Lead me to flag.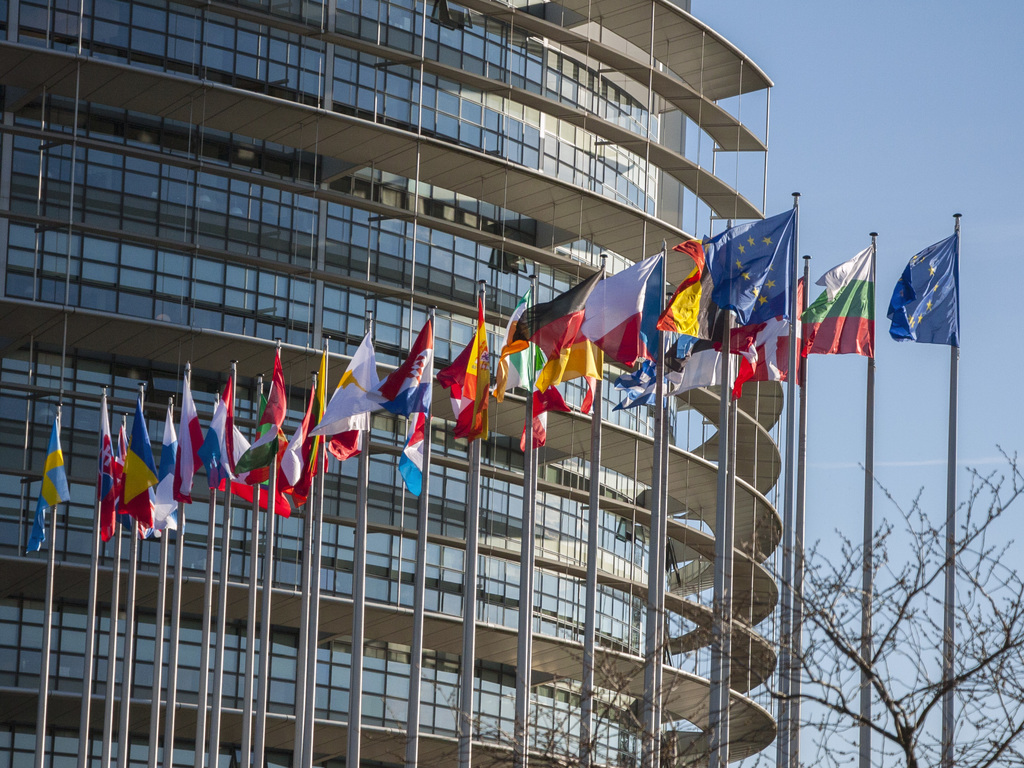
Lead to (445, 292, 498, 452).
